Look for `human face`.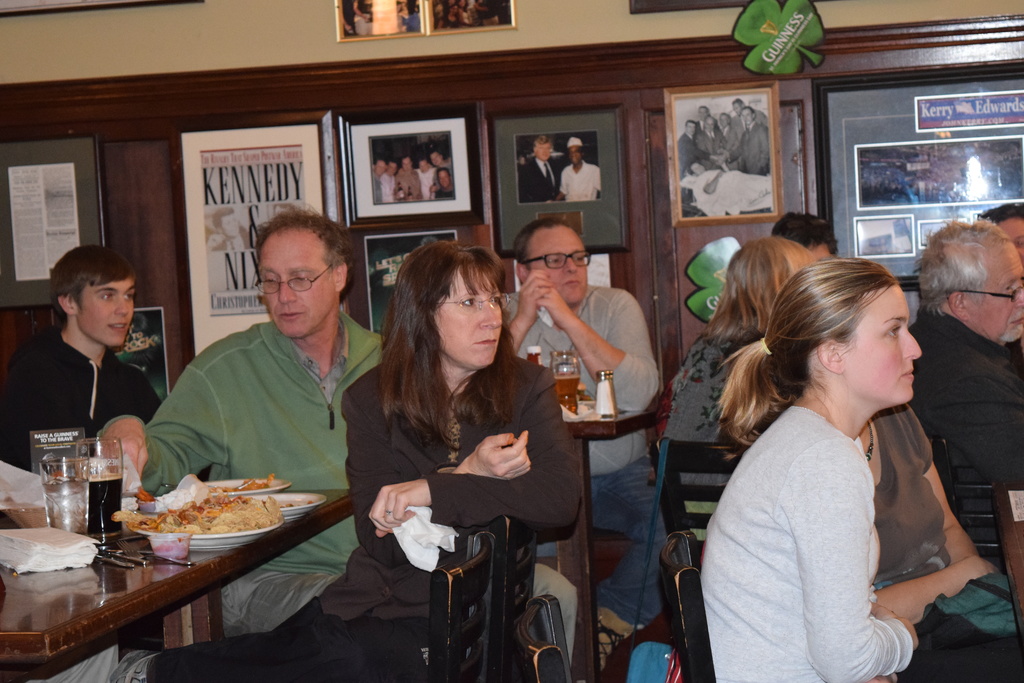
Found: <box>257,233,334,341</box>.
